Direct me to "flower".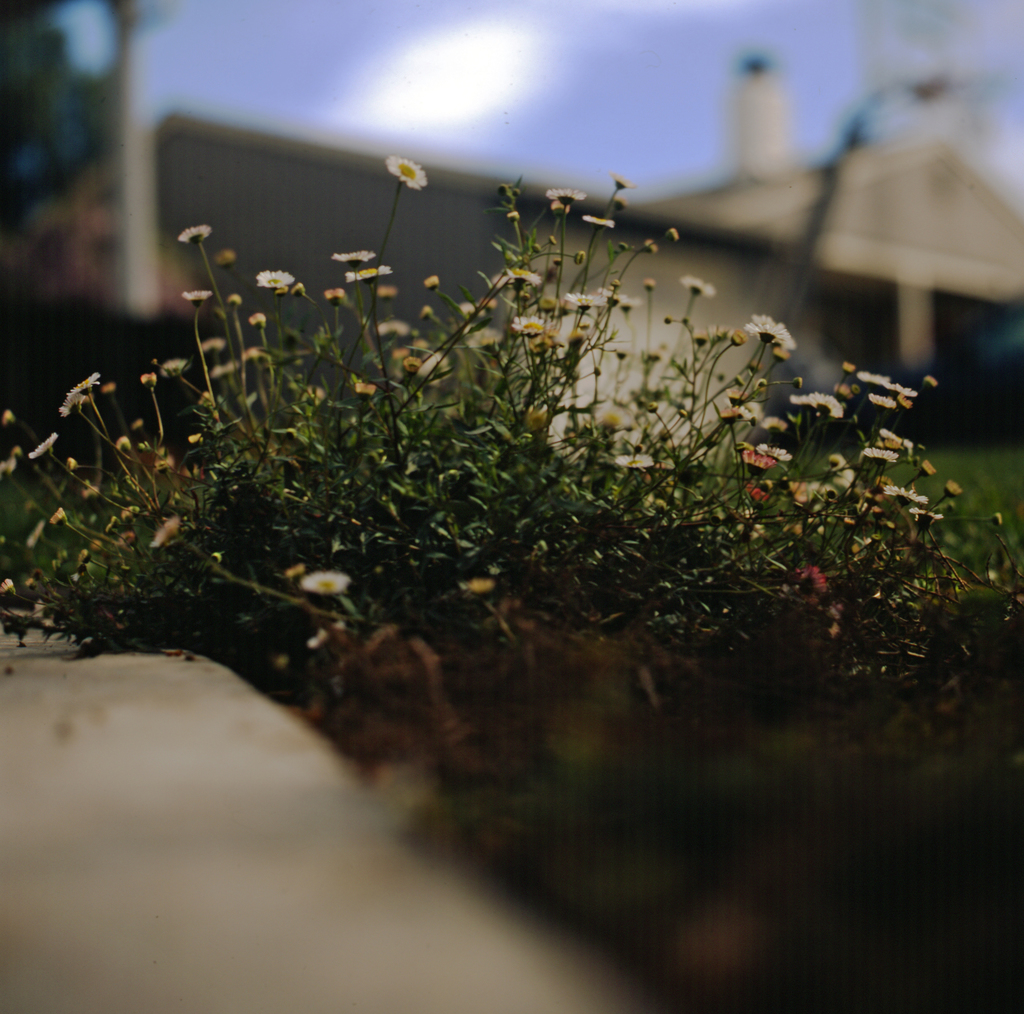
Direction: select_region(508, 265, 536, 291).
